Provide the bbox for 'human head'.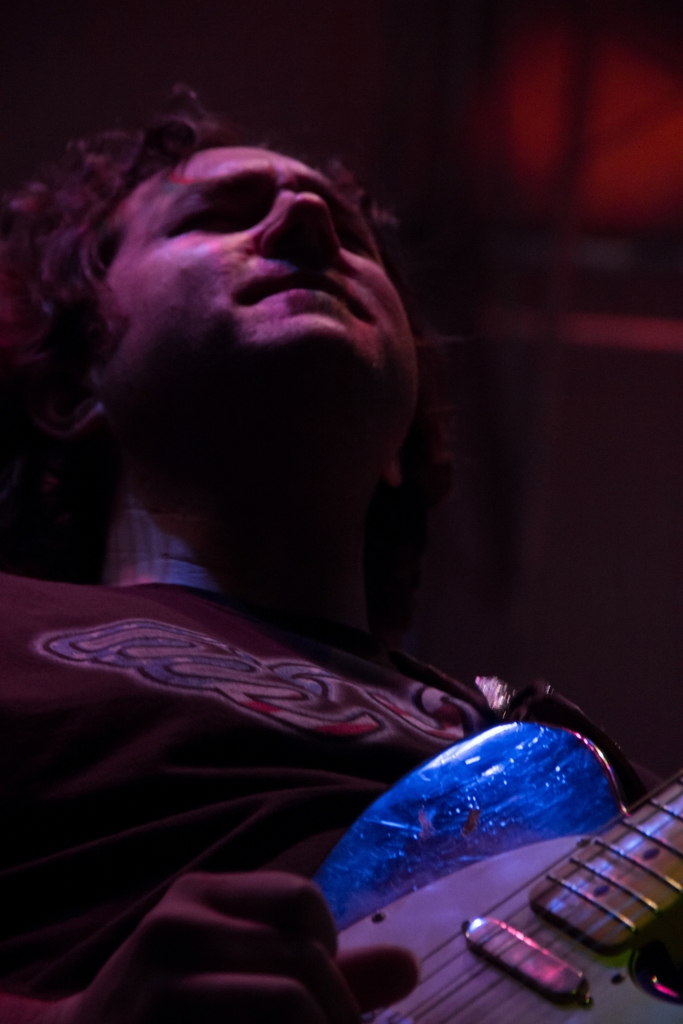
rect(28, 120, 421, 412).
